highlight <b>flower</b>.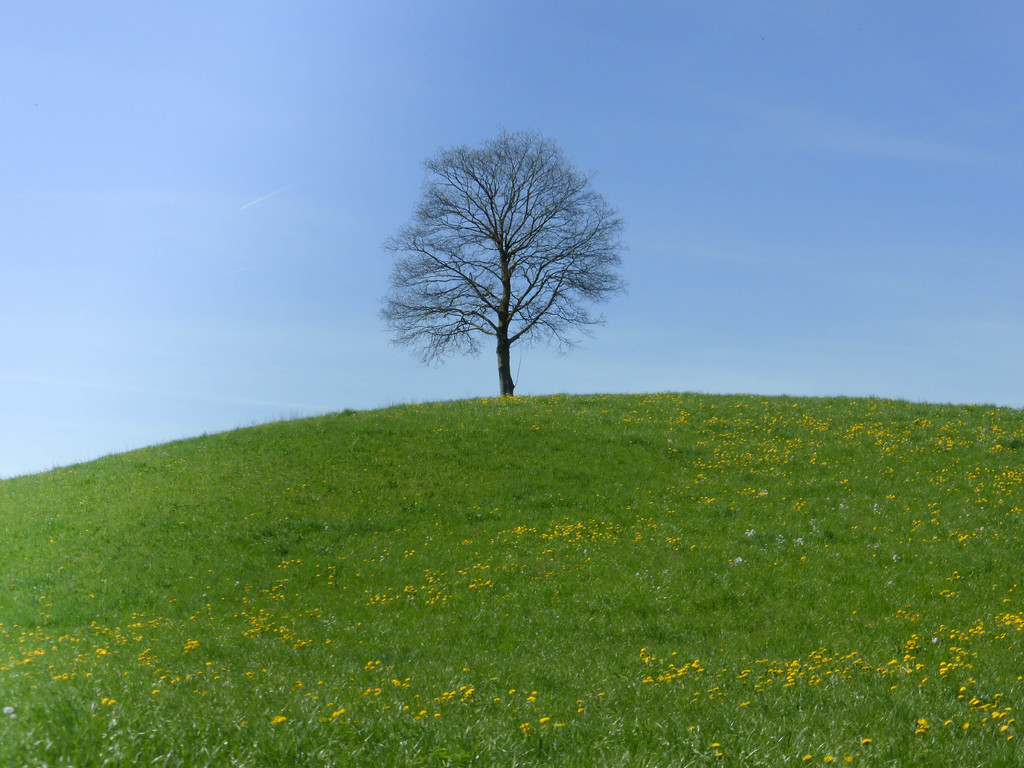
Highlighted region: crop(595, 691, 605, 699).
